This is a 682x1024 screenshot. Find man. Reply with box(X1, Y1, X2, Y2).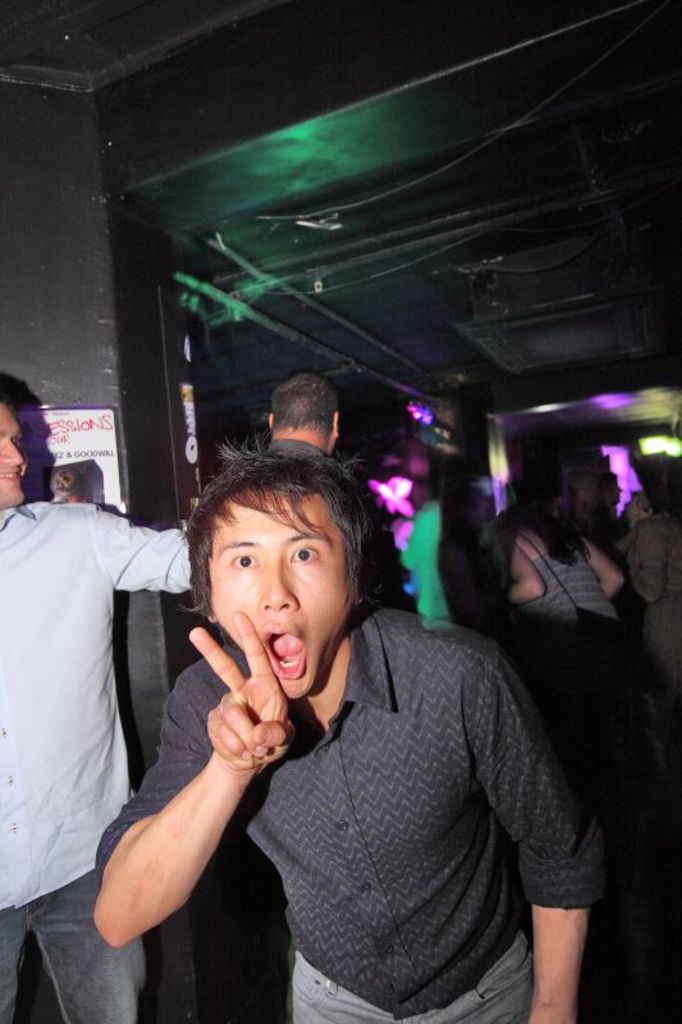
box(64, 416, 598, 1009).
